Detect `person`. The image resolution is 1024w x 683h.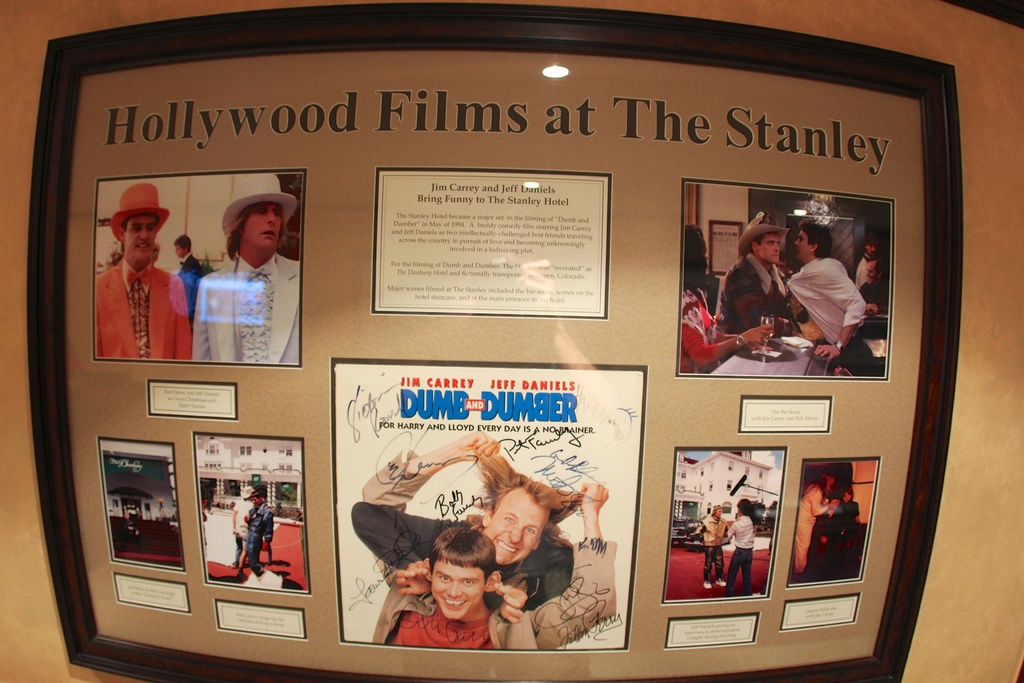
[x1=349, y1=440, x2=578, y2=624].
